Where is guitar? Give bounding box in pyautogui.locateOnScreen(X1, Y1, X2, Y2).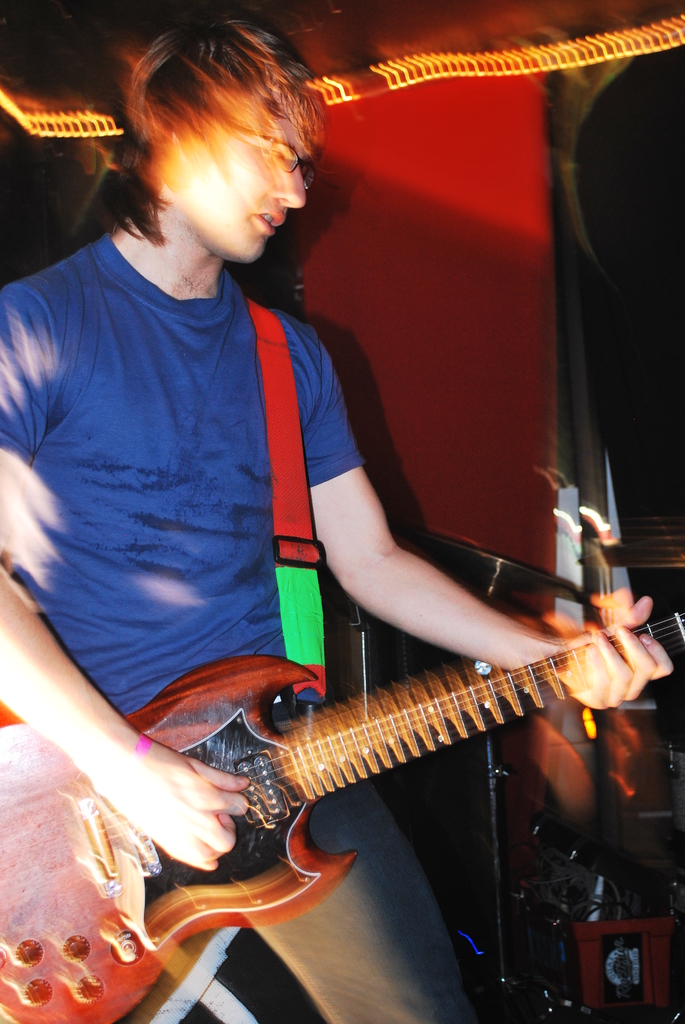
pyautogui.locateOnScreen(0, 596, 684, 1023).
